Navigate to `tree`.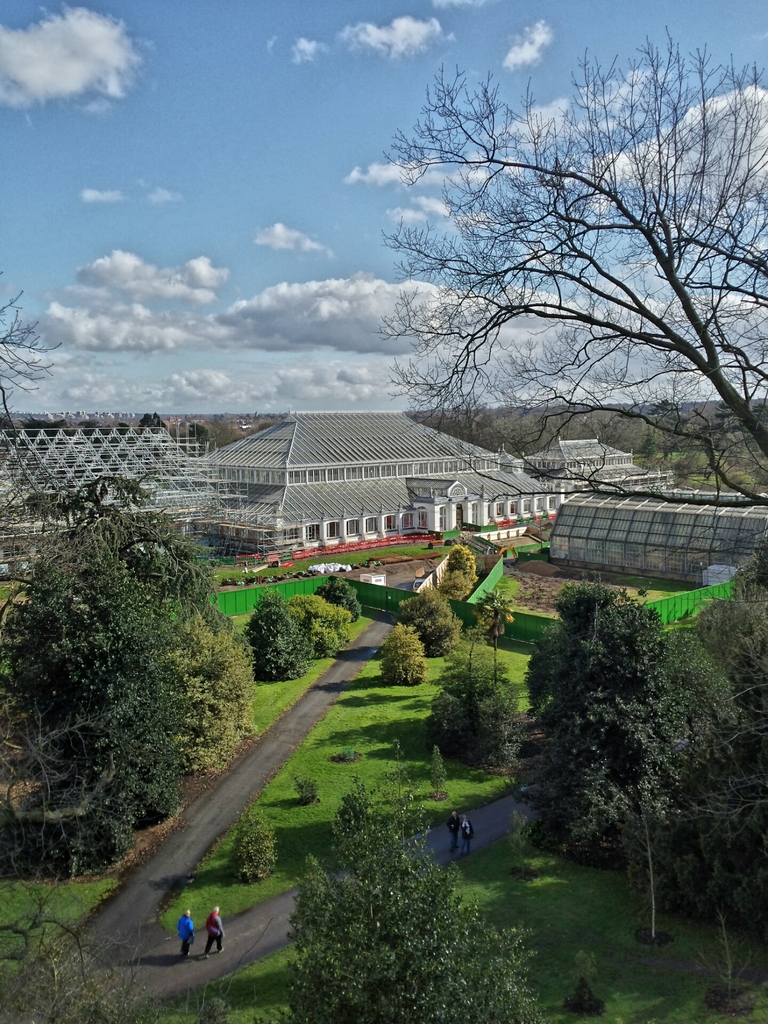
Navigation target: 257, 574, 355, 697.
